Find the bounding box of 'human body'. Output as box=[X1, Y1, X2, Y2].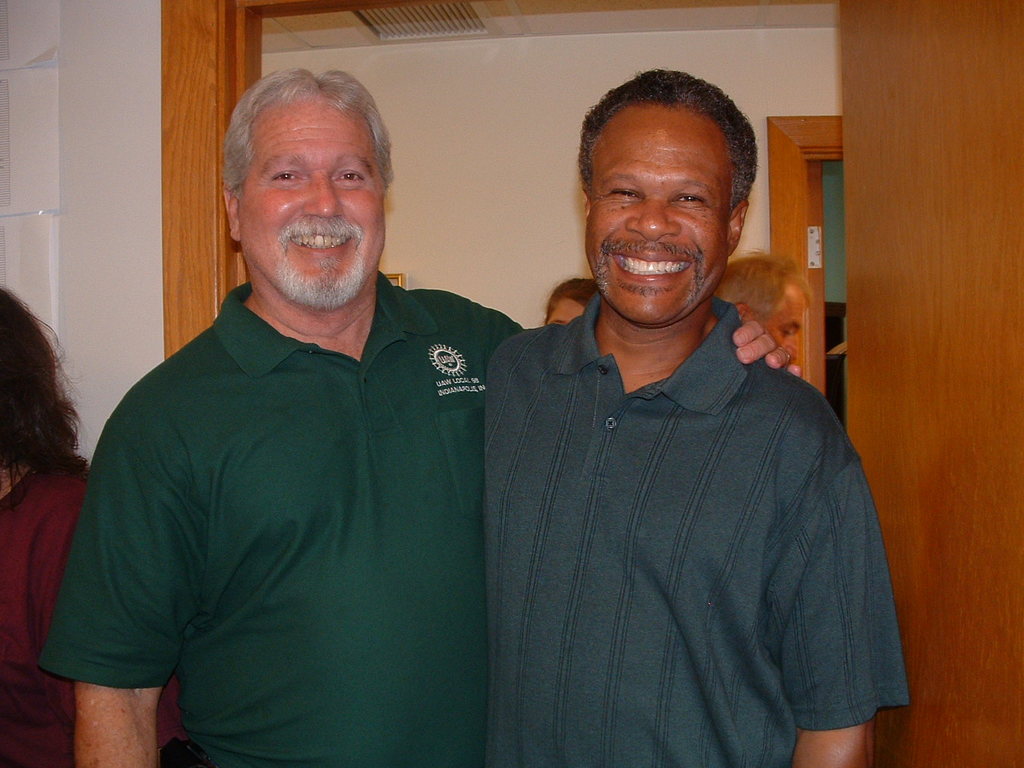
box=[0, 286, 180, 767].
